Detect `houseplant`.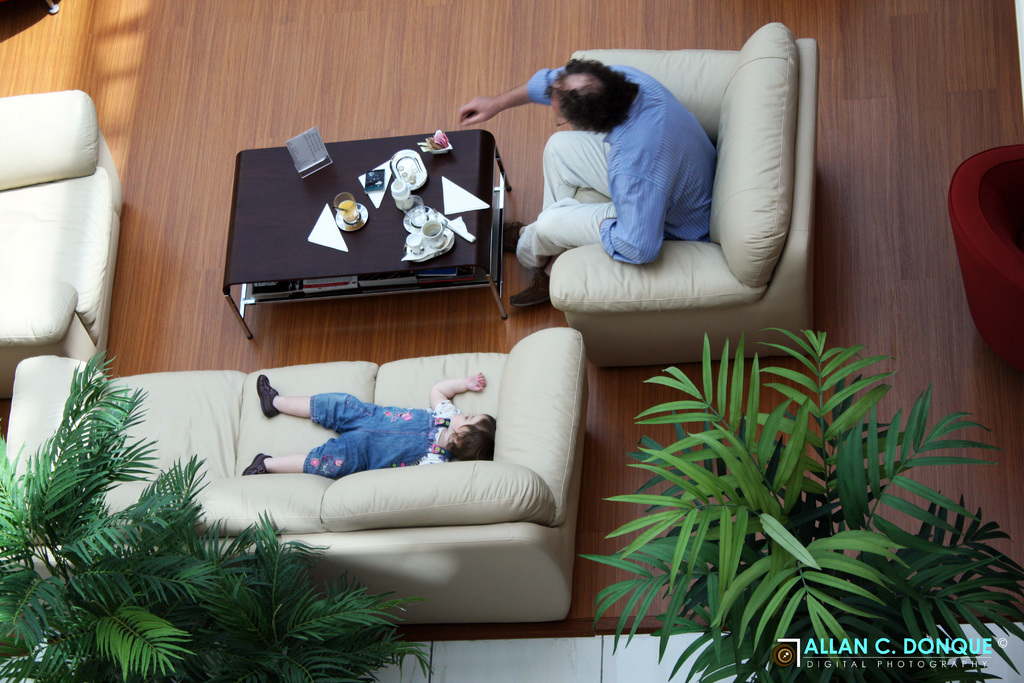
Detected at (572, 331, 1023, 682).
